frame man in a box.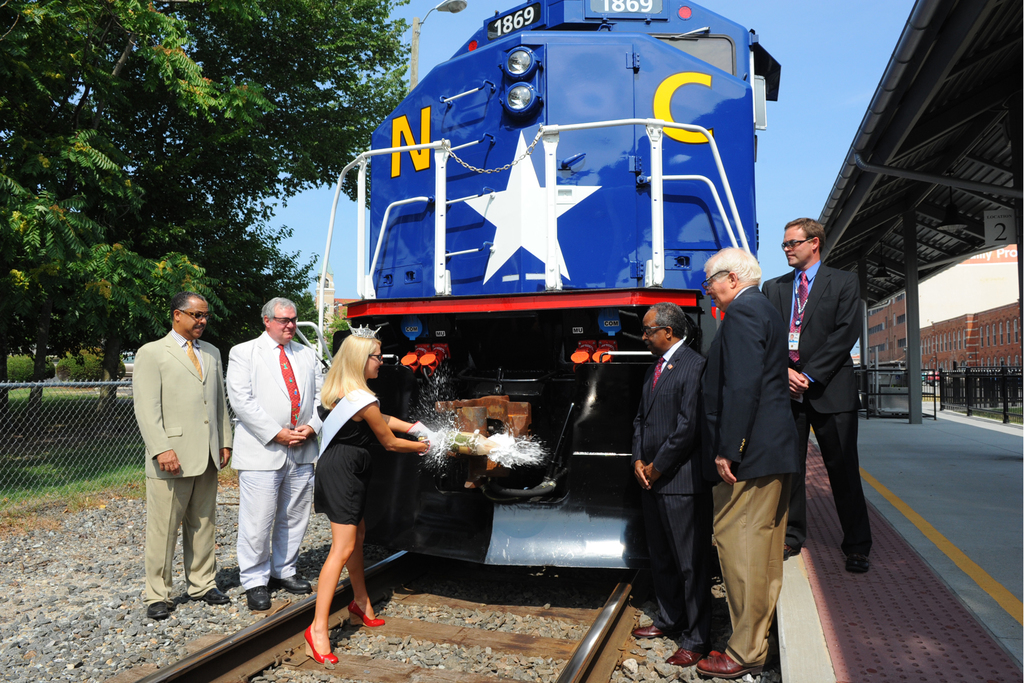
[left=763, top=217, right=883, bottom=582].
